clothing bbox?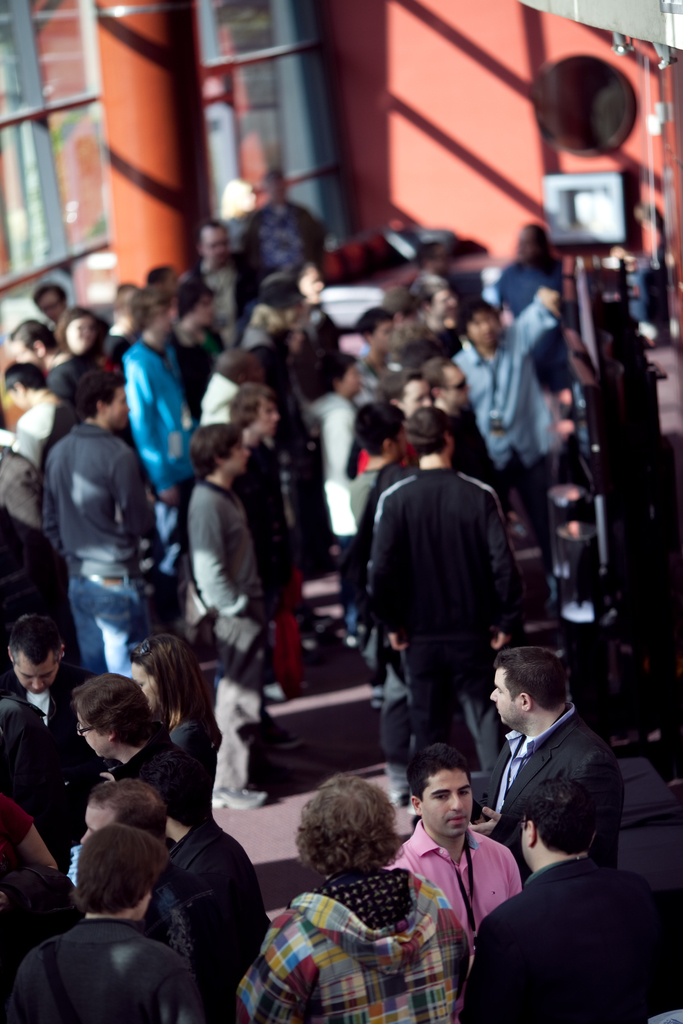
(463, 330, 563, 531)
